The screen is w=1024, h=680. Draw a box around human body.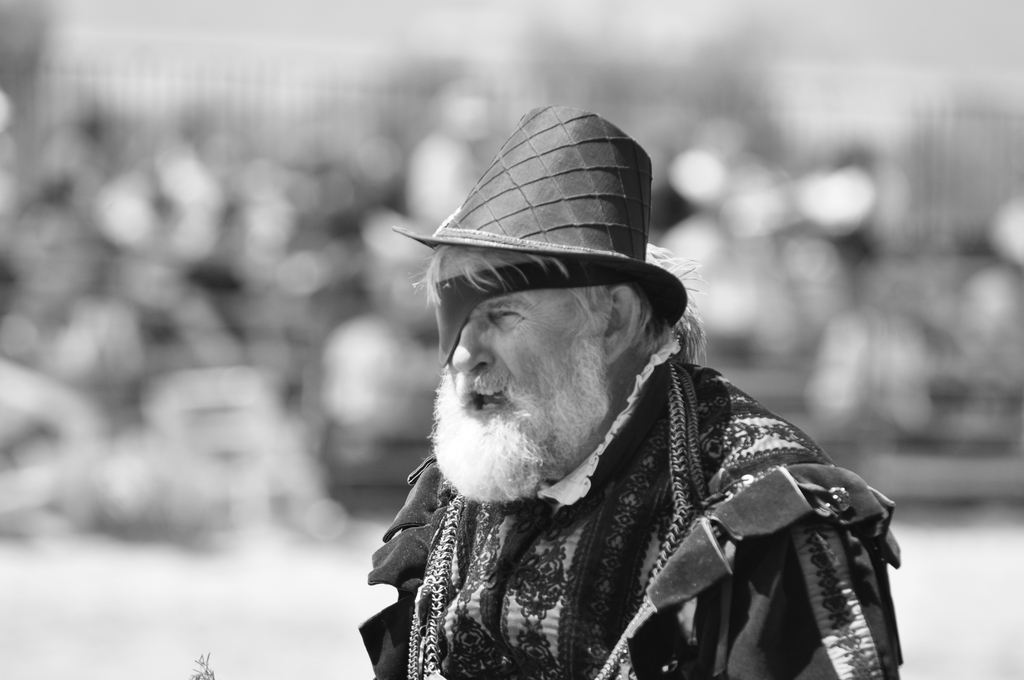
364, 104, 908, 678.
